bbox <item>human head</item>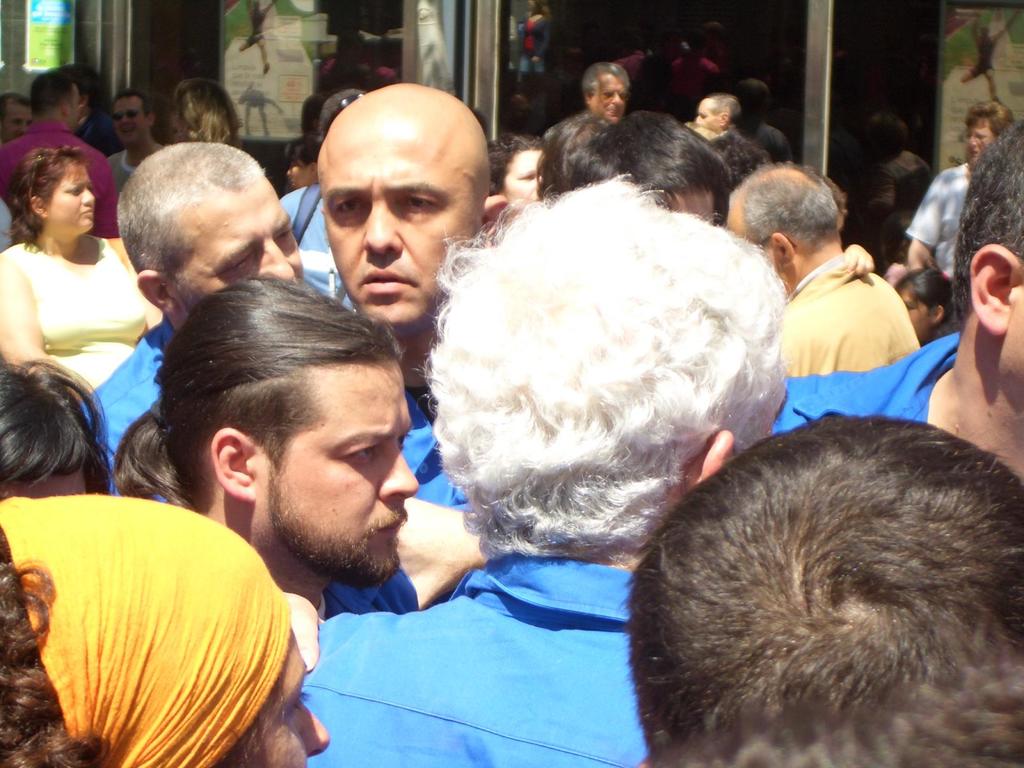
0:497:332:767
